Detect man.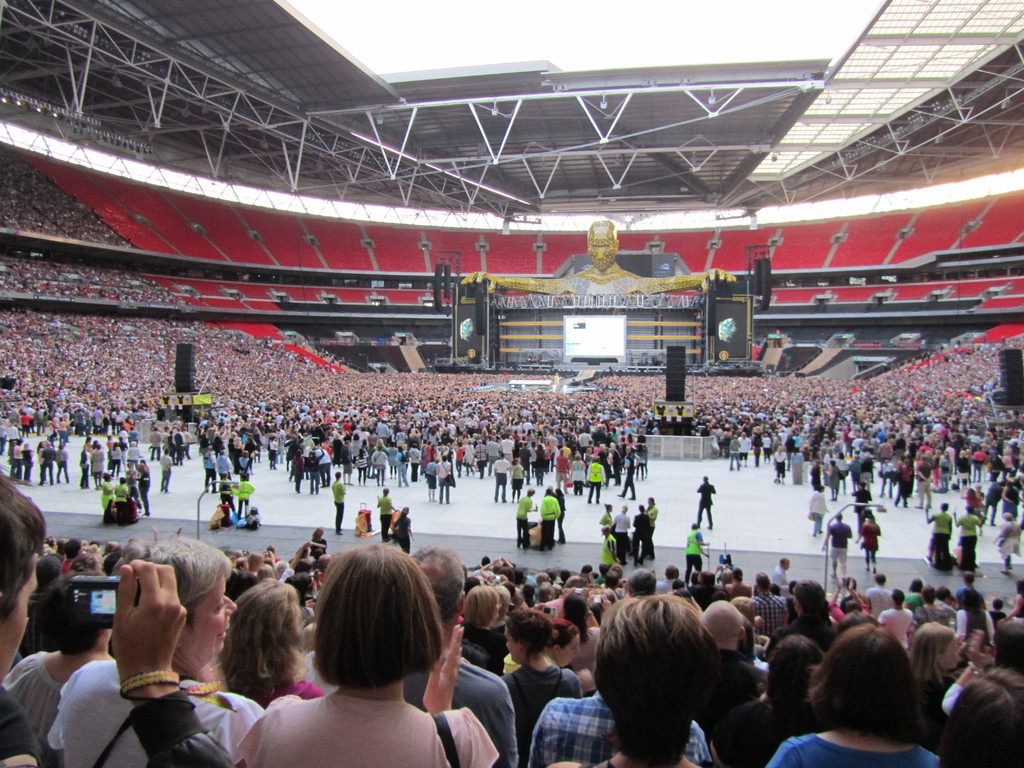
Detected at crop(603, 573, 620, 589).
